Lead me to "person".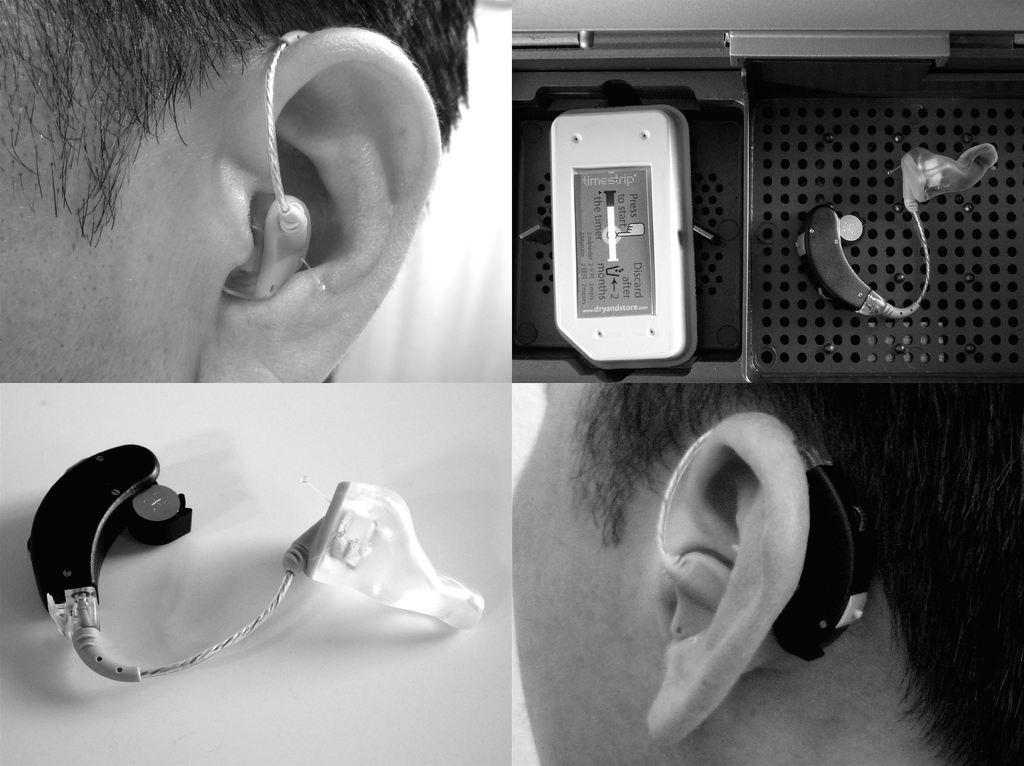
Lead to BBox(514, 375, 1023, 765).
